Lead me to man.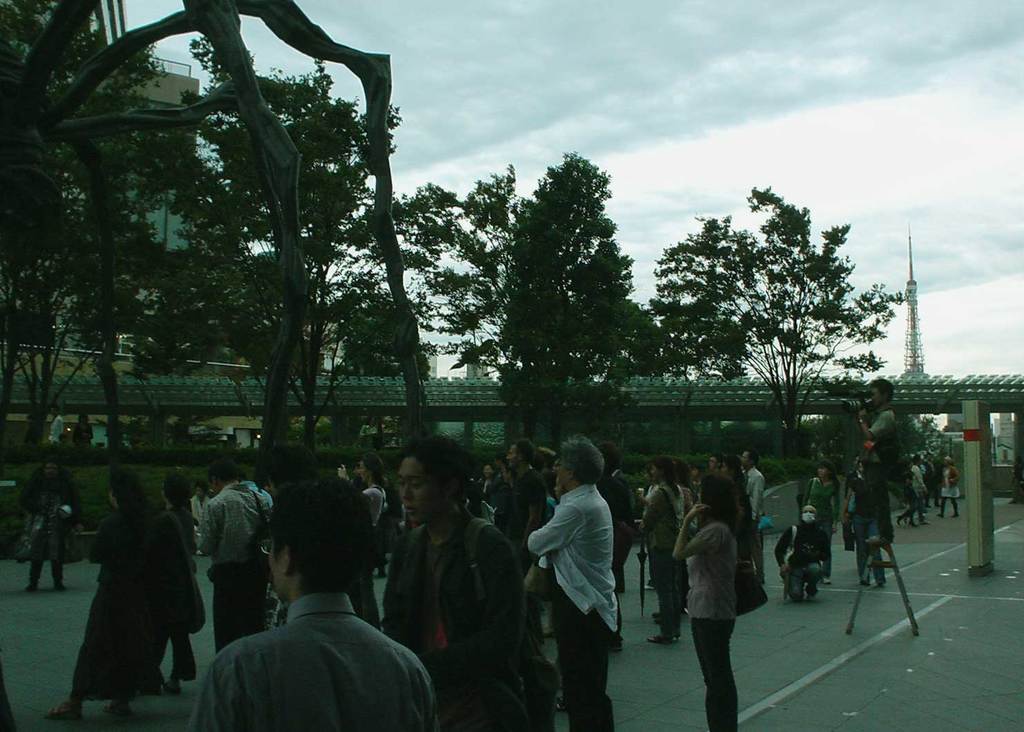
Lead to select_region(523, 434, 619, 731).
